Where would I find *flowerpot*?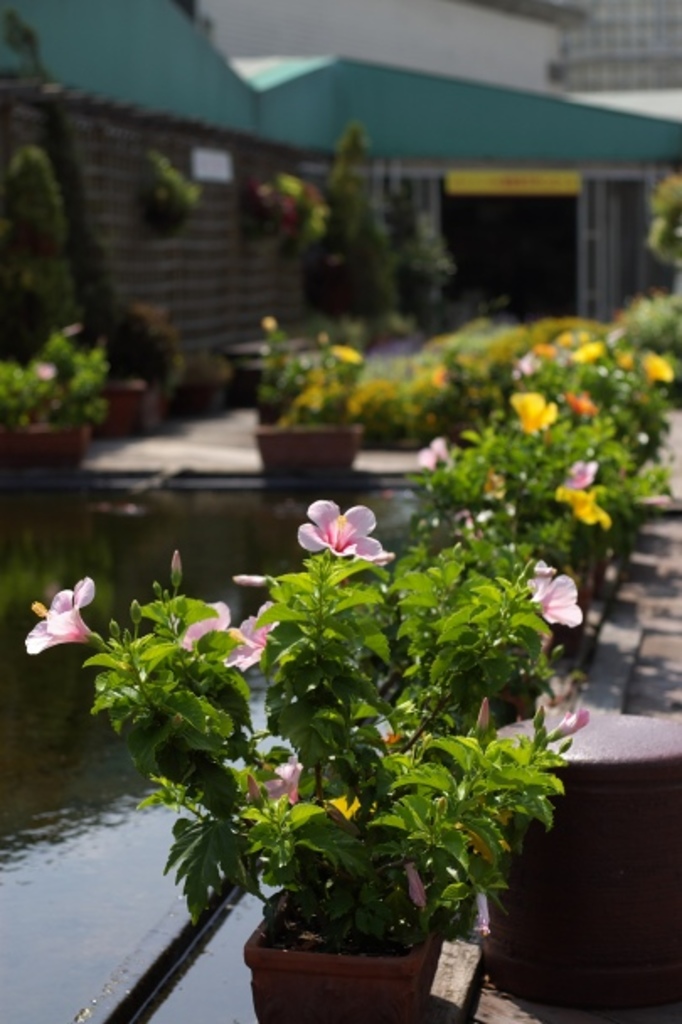
At {"left": 98, "top": 381, "right": 168, "bottom": 435}.
